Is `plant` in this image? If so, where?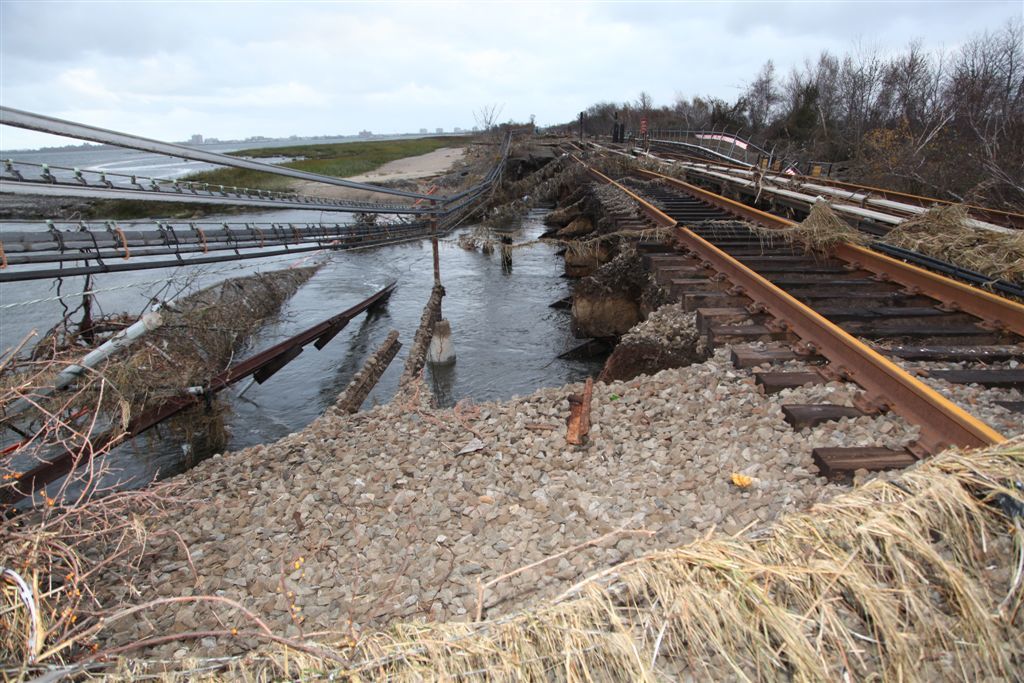
Yes, at x1=473, y1=512, x2=658, y2=619.
